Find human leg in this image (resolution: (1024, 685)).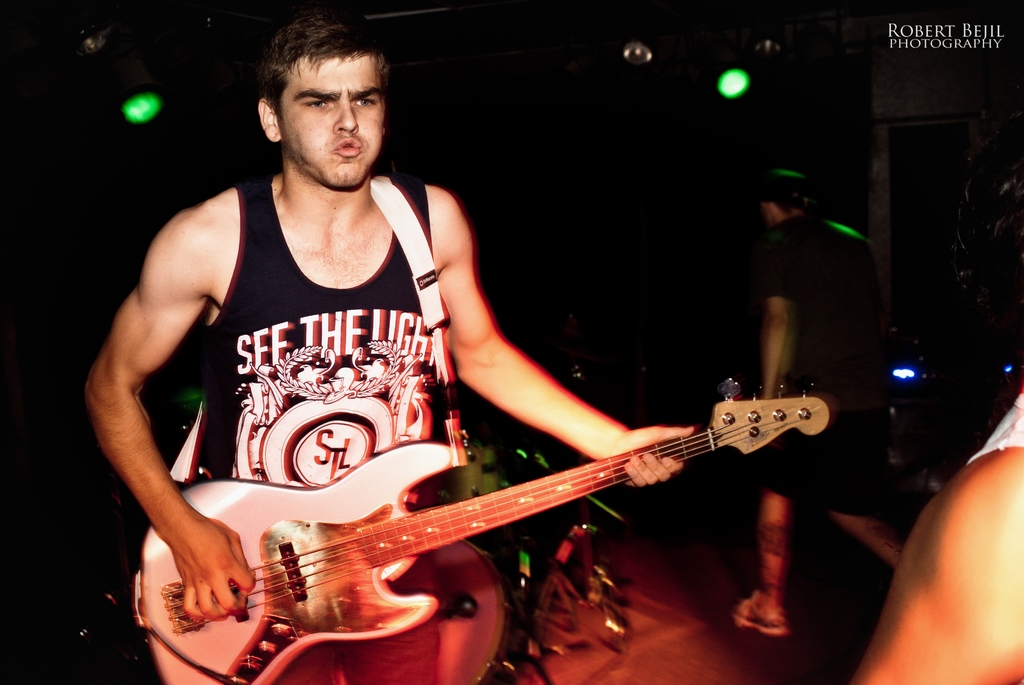
bbox=(823, 386, 909, 564).
